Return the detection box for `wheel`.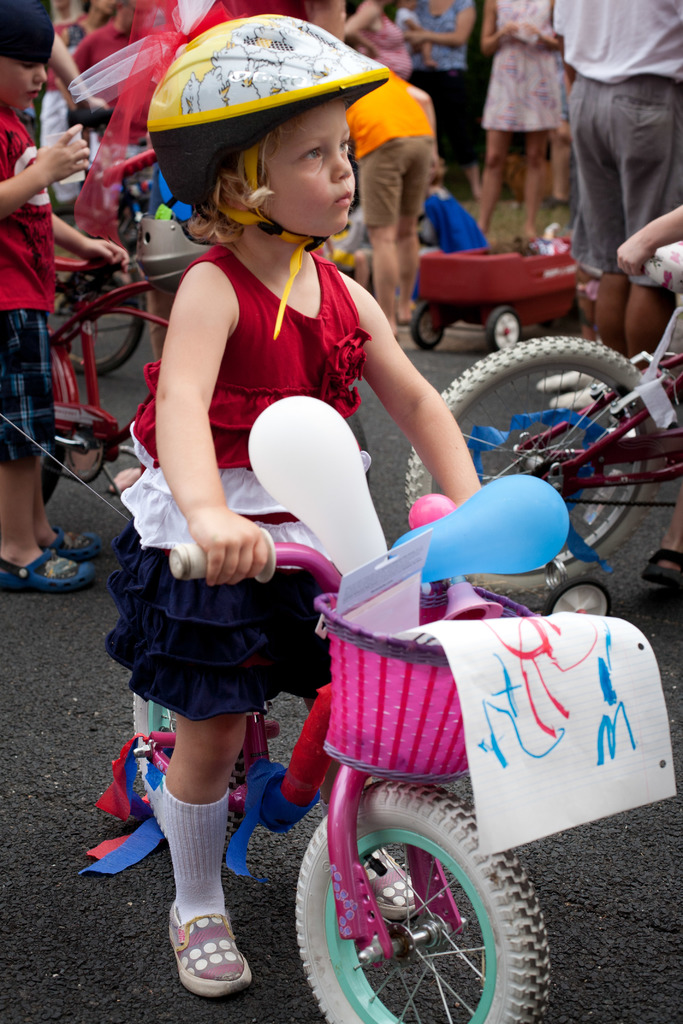
bbox=(413, 301, 450, 352).
